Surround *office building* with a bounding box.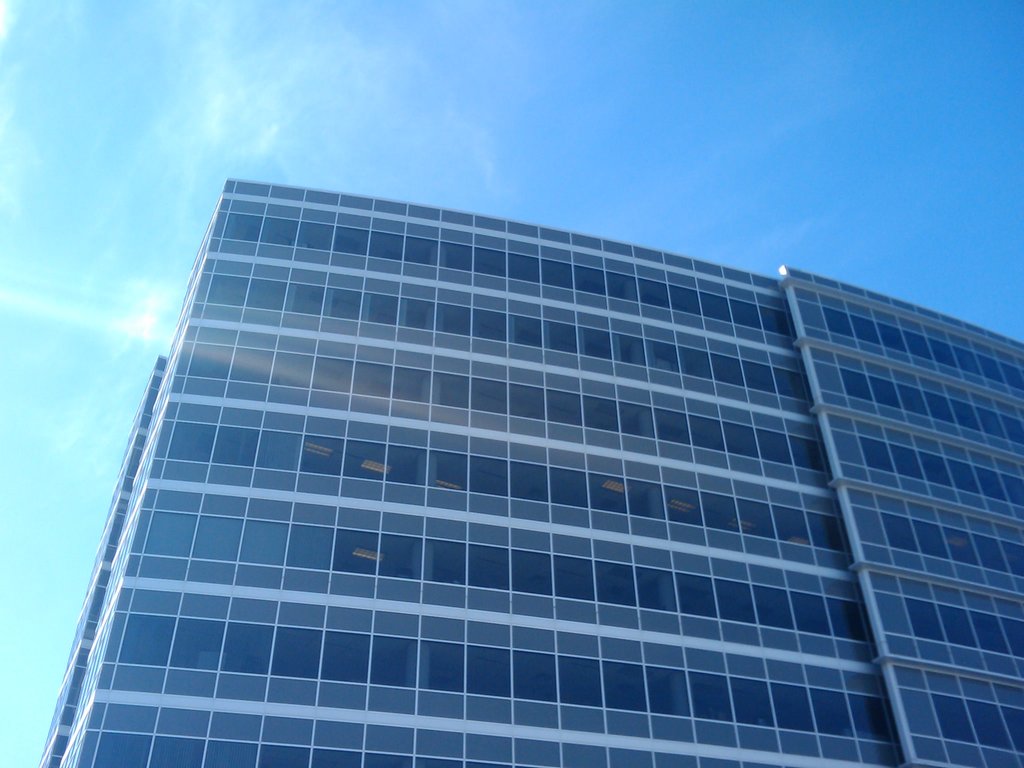
l=40, t=178, r=1023, b=767.
